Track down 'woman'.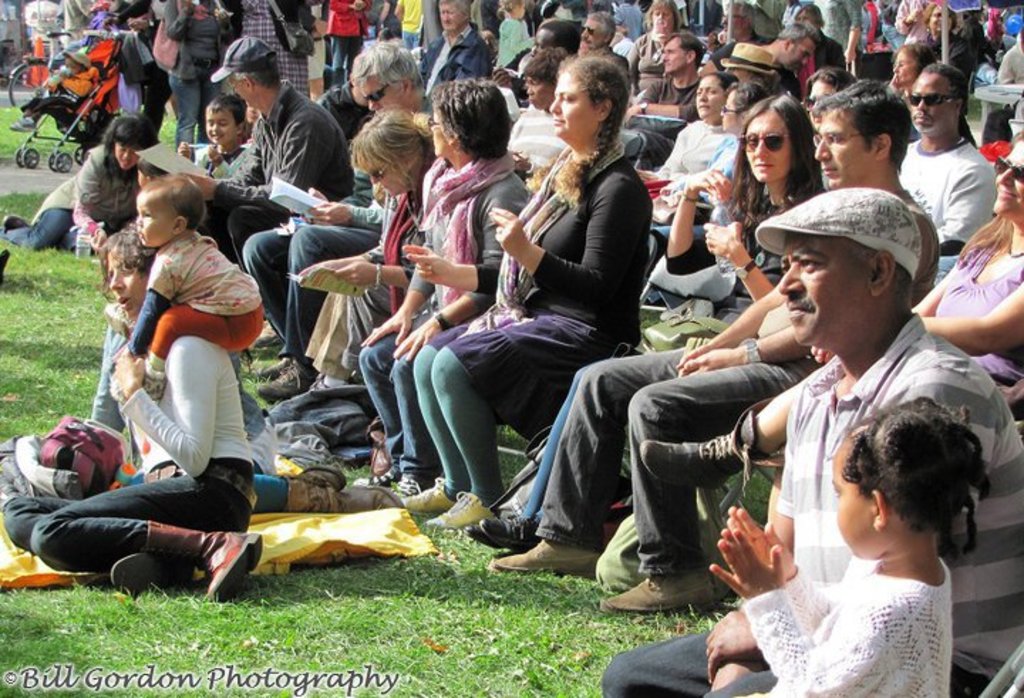
Tracked to (x1=6, y1=117, x2=152, y2=256).
